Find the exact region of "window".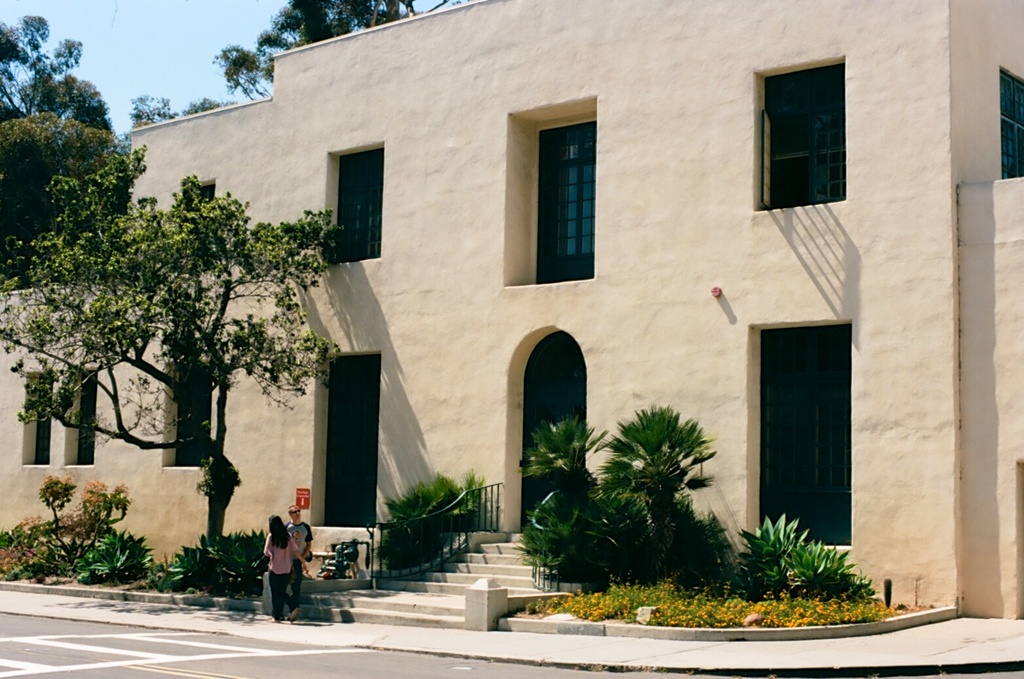
Exact region: crop(752, 56, 846, 213).
